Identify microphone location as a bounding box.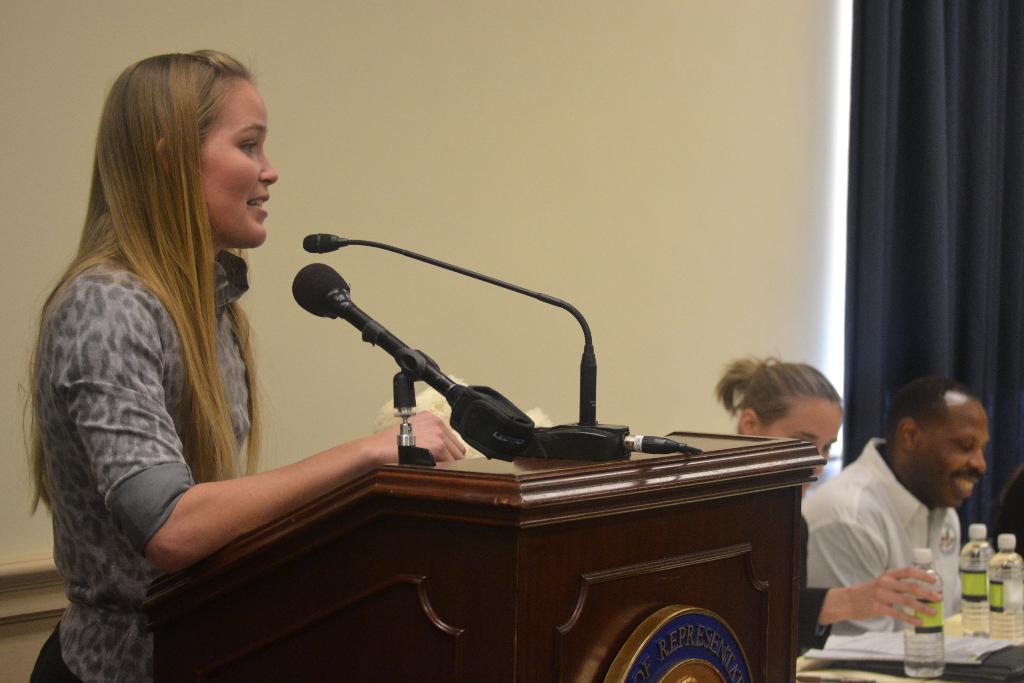
x1=292, y1=261, x2=536, y2=457.
